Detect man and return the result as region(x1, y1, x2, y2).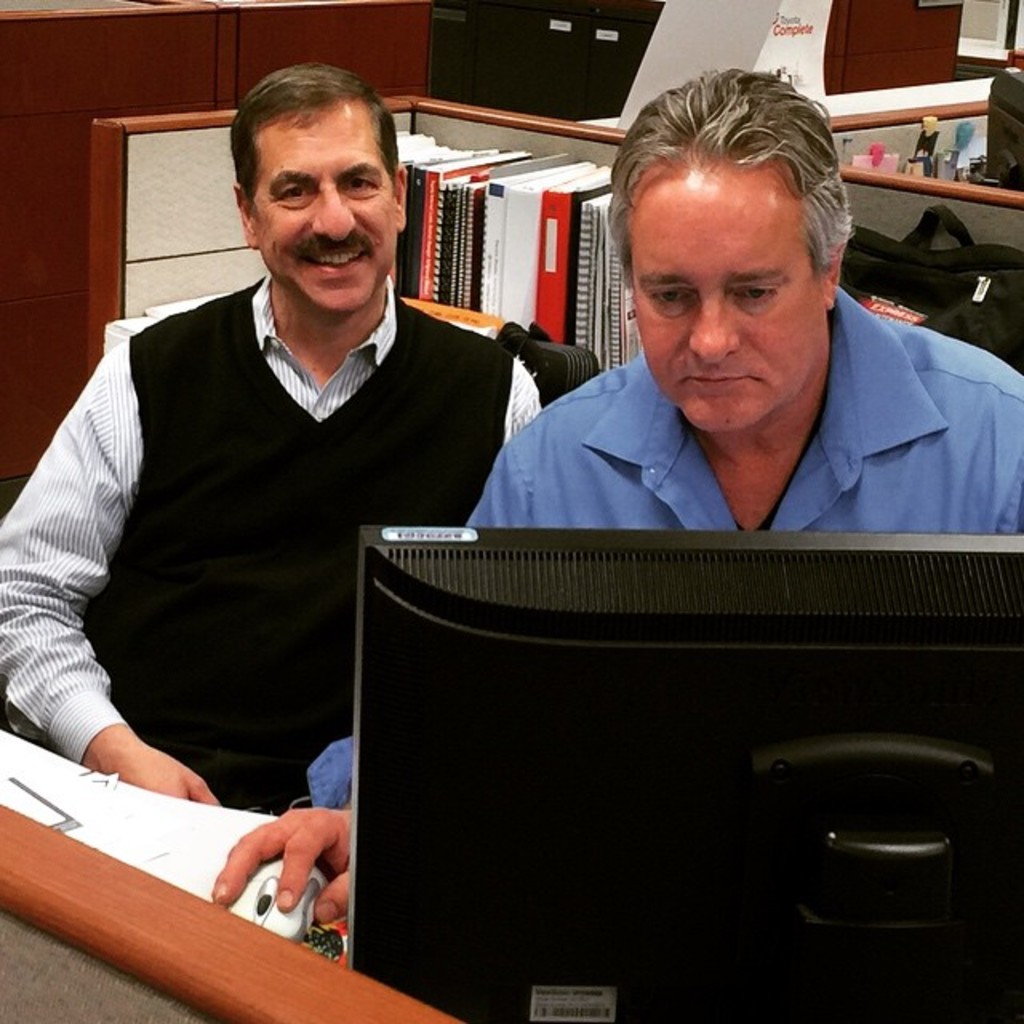
region(202, 67, 1022, 918).
